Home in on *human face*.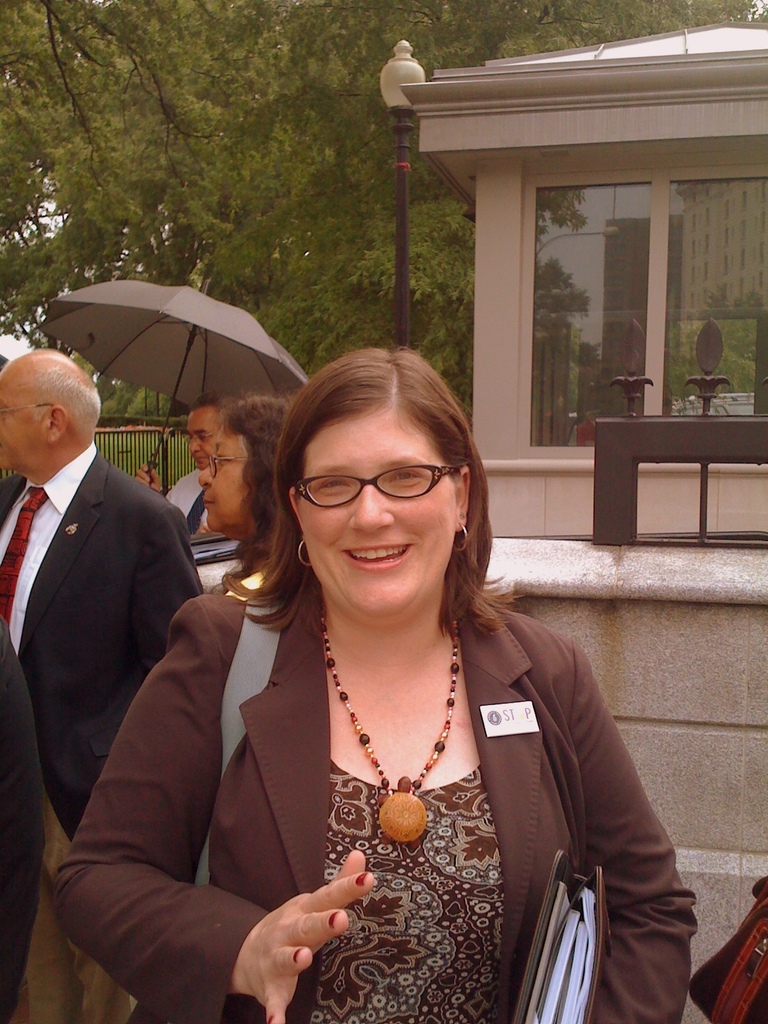
Homed in at [177, 403, 227, 475].
